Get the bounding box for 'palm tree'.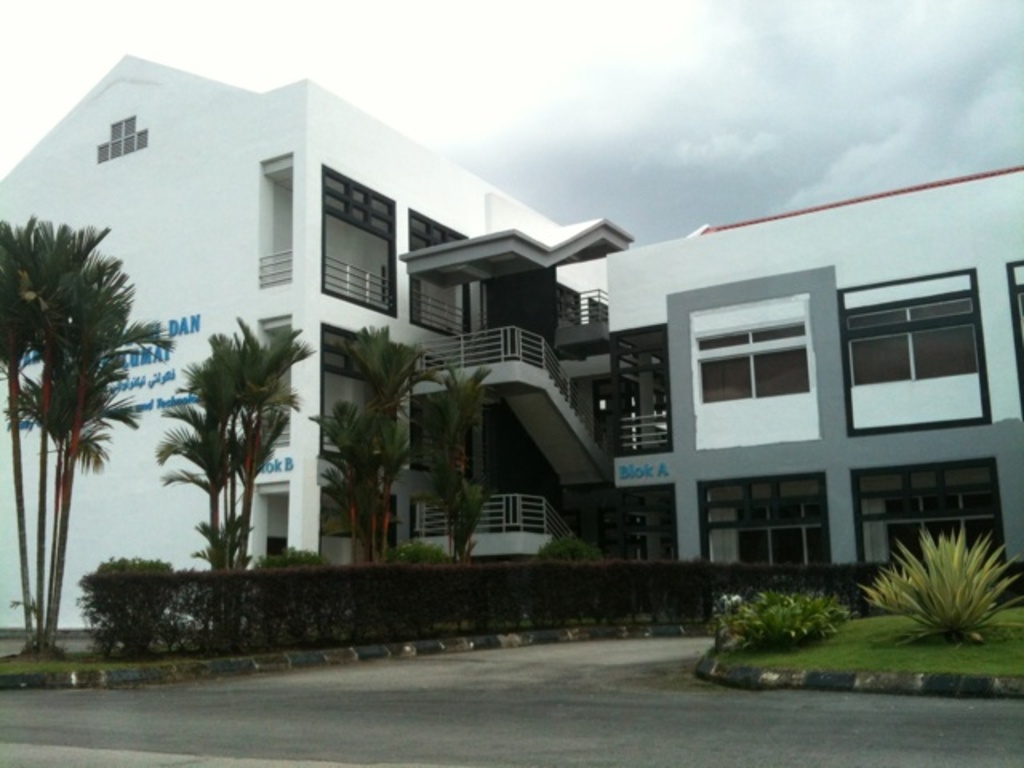
left=216, top=323, right=317, bottom=608.
